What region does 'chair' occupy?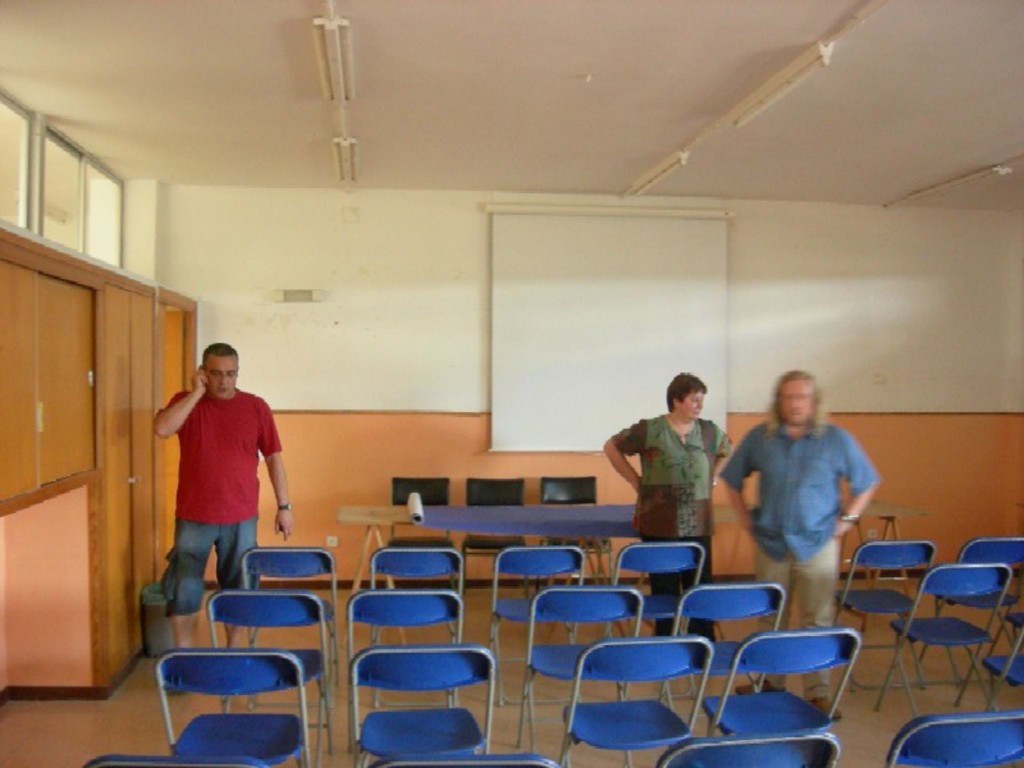
<box>874,564,1011,708</box>.
